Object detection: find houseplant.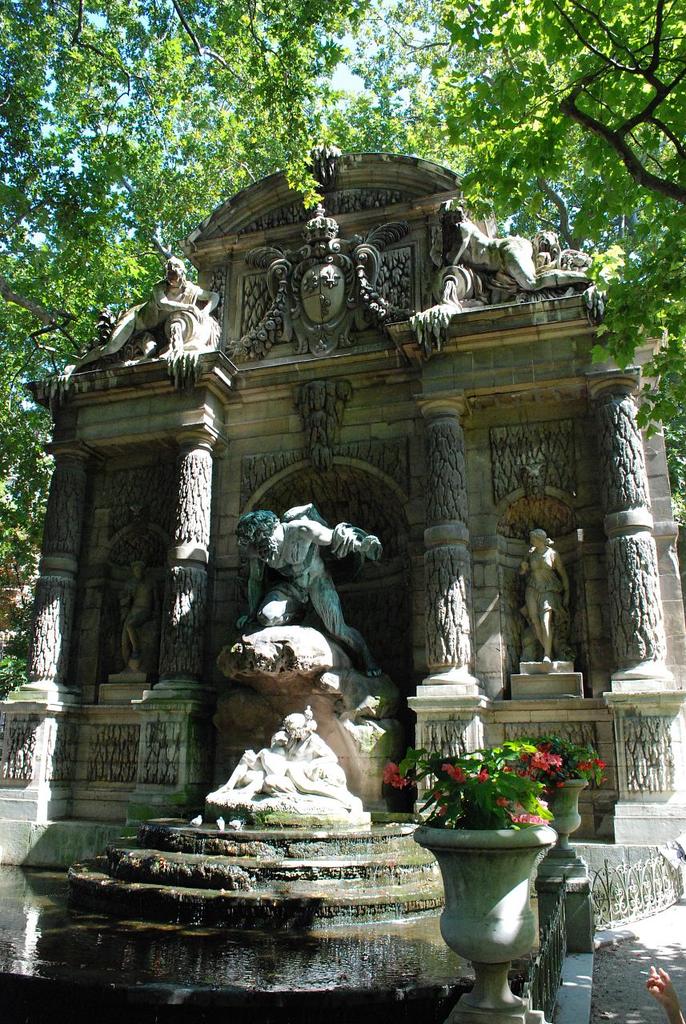
381 744 564 979.
